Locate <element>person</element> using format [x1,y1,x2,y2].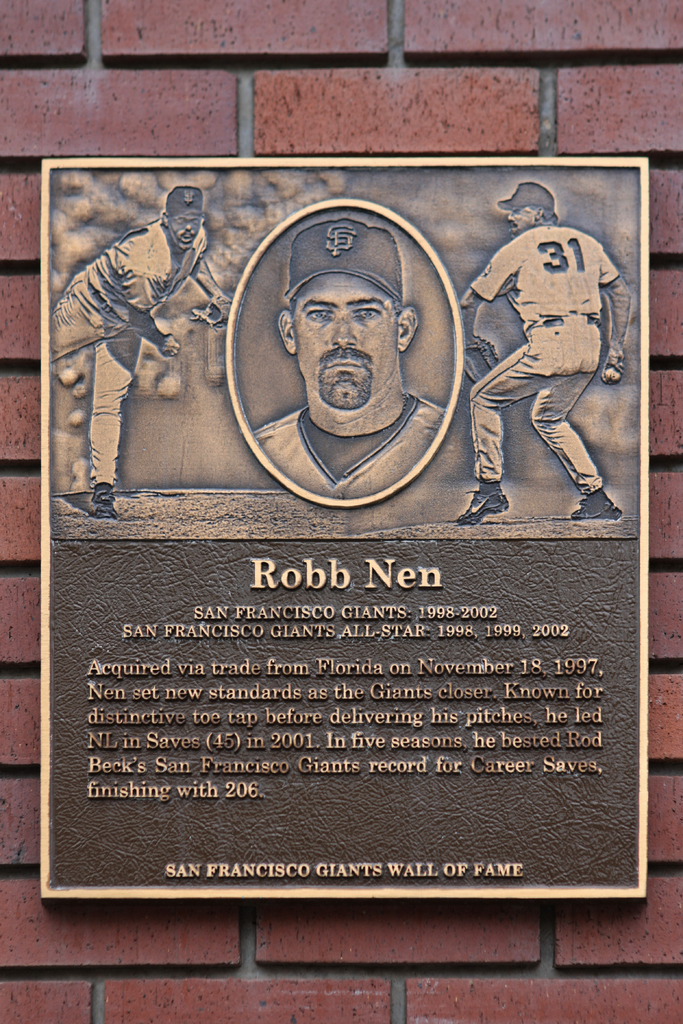
[454,176,643,529].
